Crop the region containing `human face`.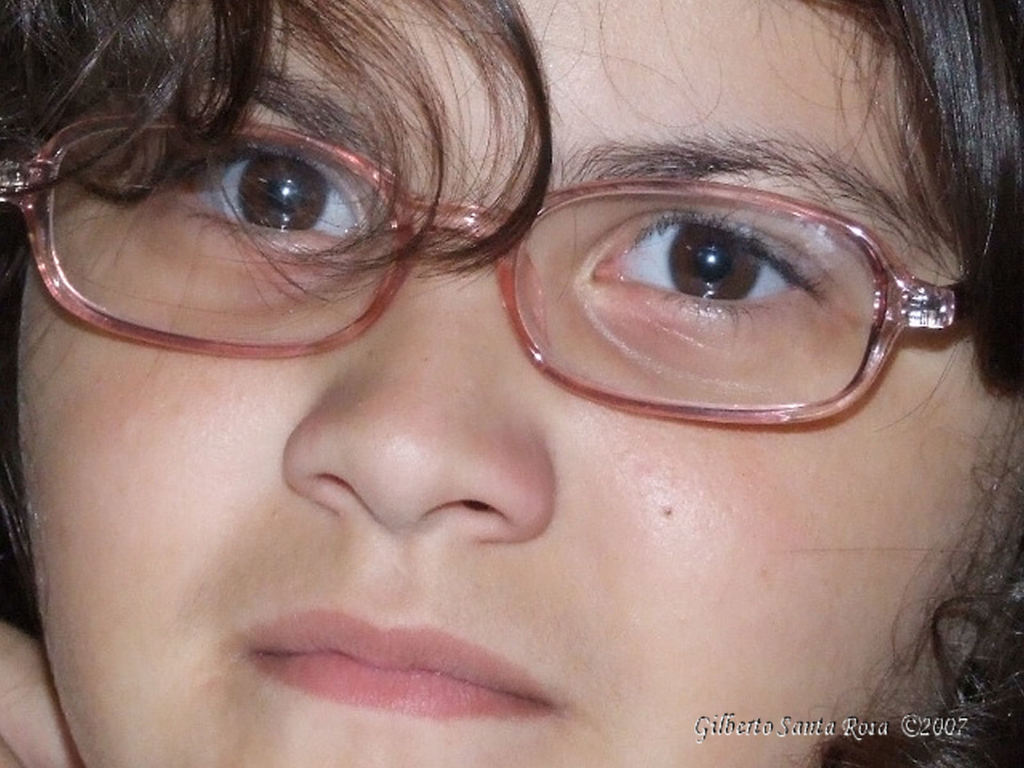
Crop region: 19 0 1023 767.
